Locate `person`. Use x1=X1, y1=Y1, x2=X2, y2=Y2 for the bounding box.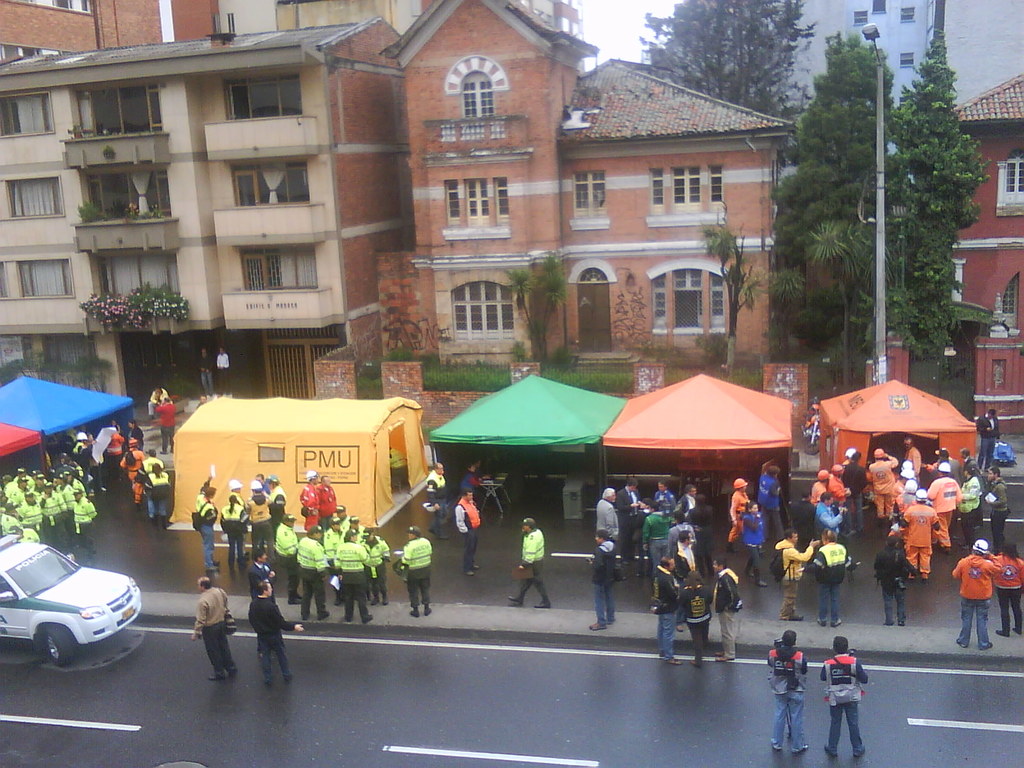
x1=834, y1=639, x2=867, y2=753.
